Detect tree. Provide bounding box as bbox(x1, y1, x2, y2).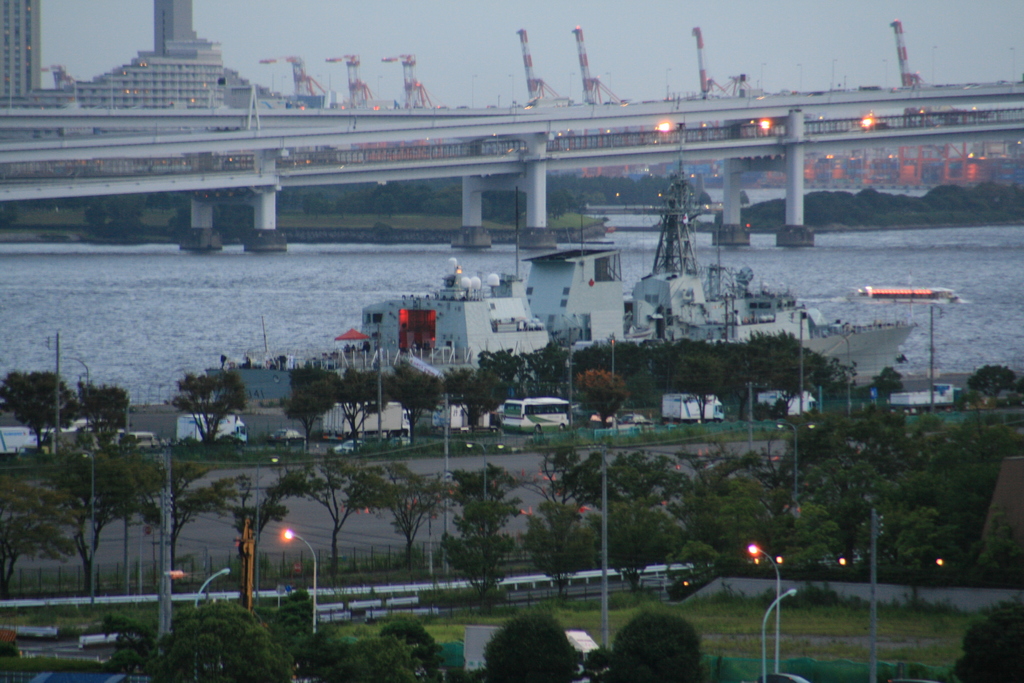
bbox(852, 409, 948, 579).
